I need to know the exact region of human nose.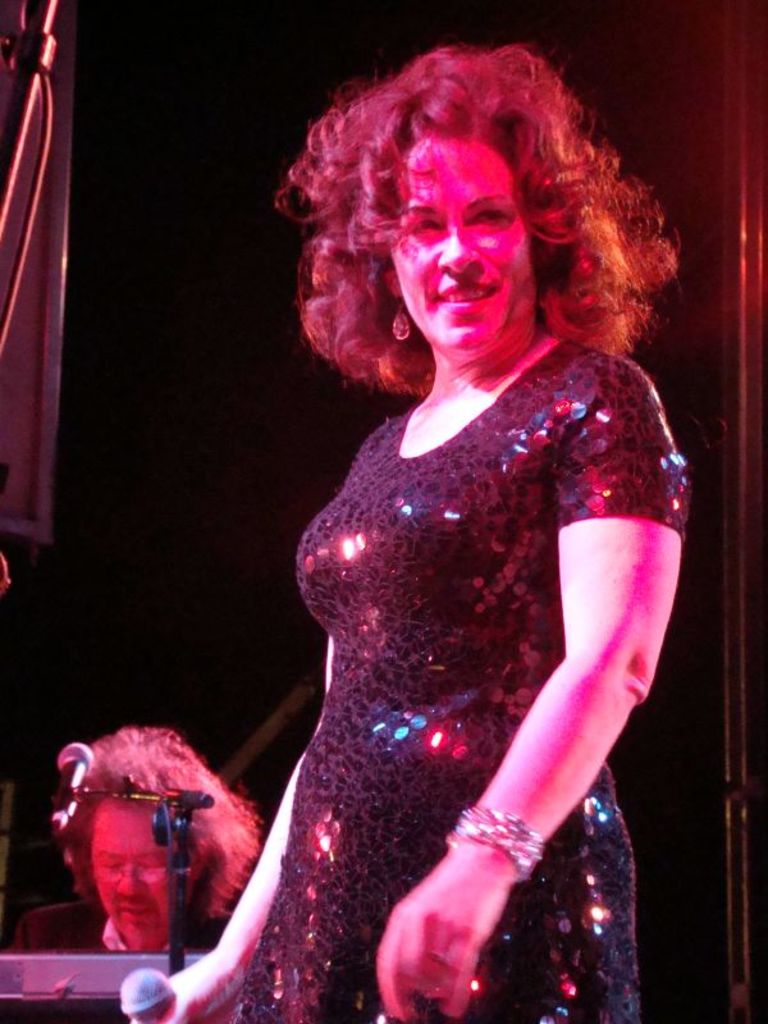
Region: locate(113, 872, 143, 899).
